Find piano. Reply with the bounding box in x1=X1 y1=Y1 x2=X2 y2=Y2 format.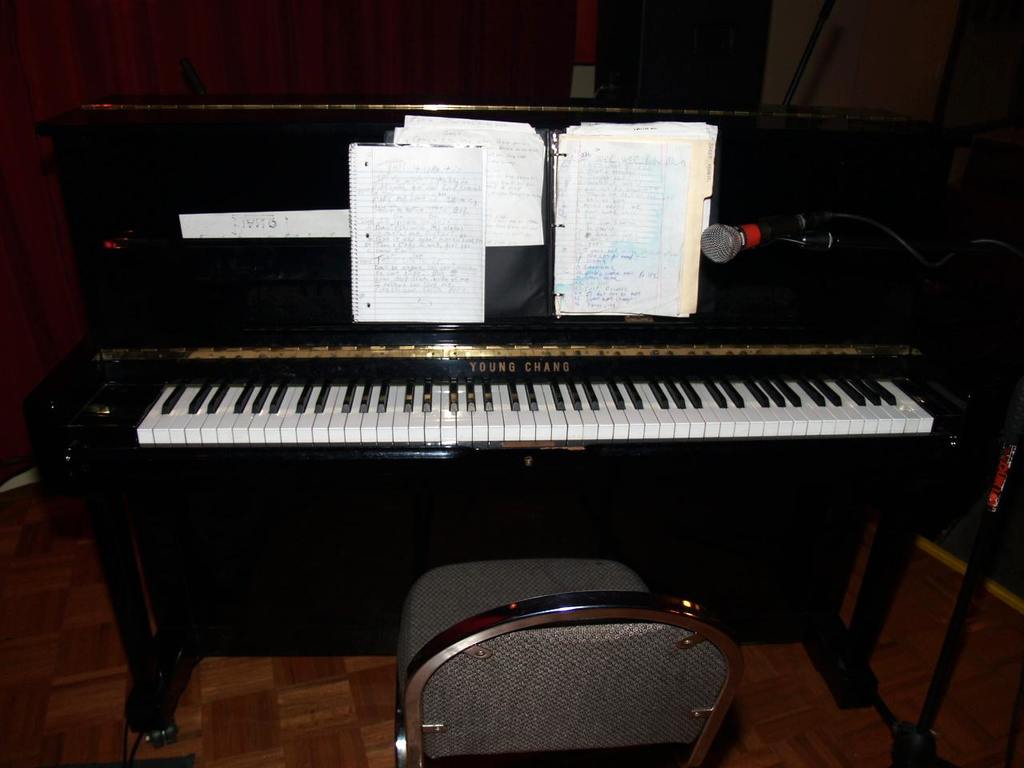
x1=74 y1=100 x2=976 y2=748.
